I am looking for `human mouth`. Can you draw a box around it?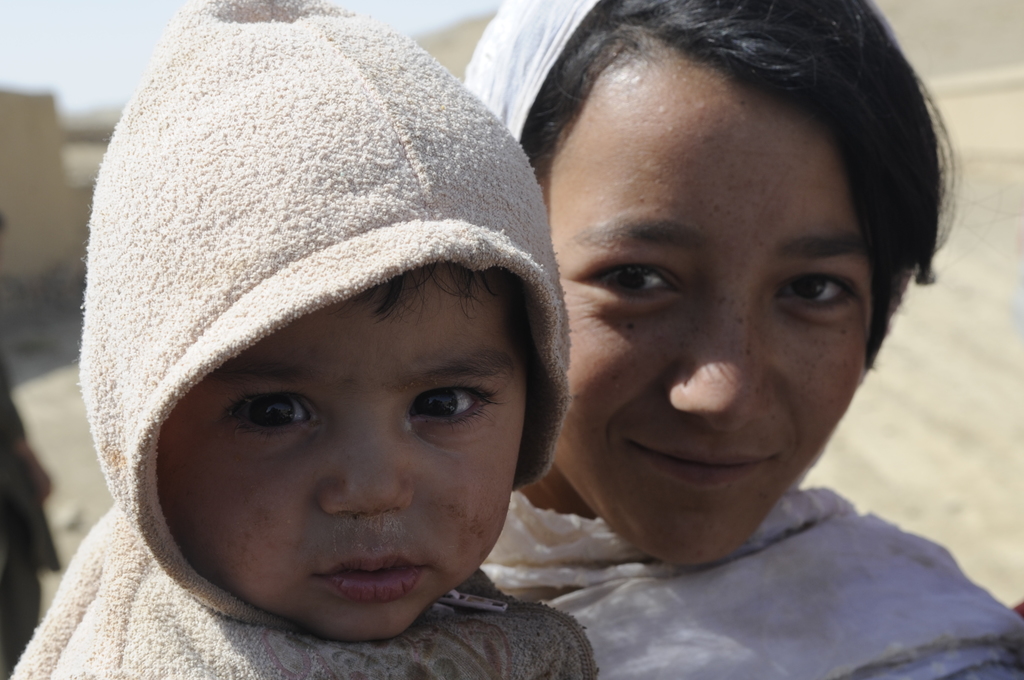
Sure, the bounding box is <bbox>641, 430, 781, 491</bbox>.
